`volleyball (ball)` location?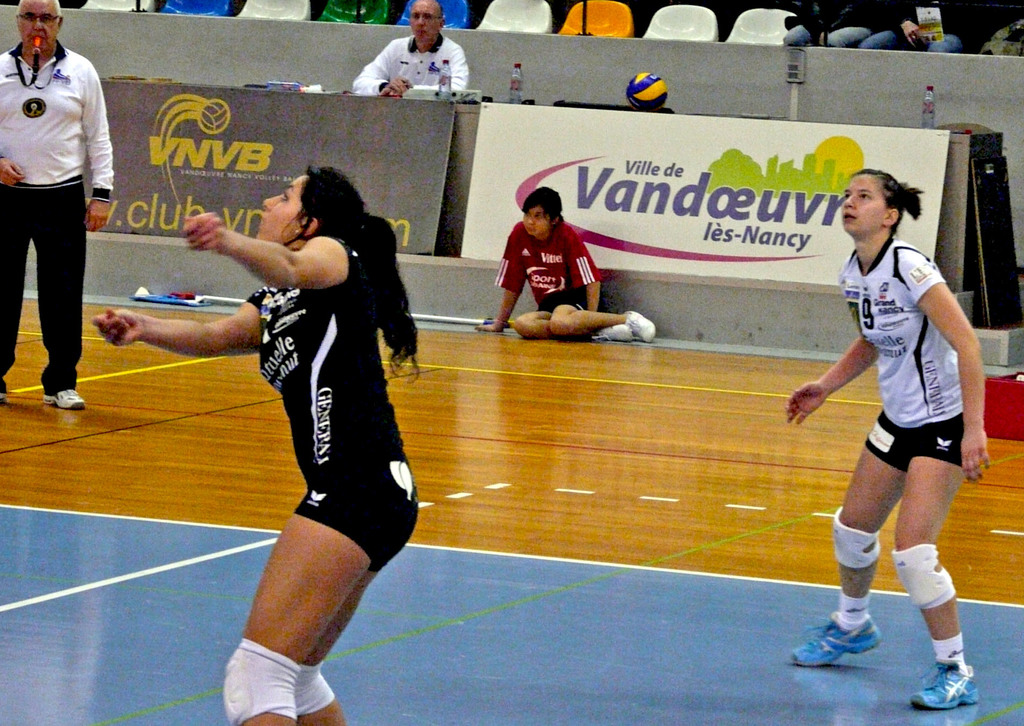
(x1=626, y1=72, x2=668, y2=113)
